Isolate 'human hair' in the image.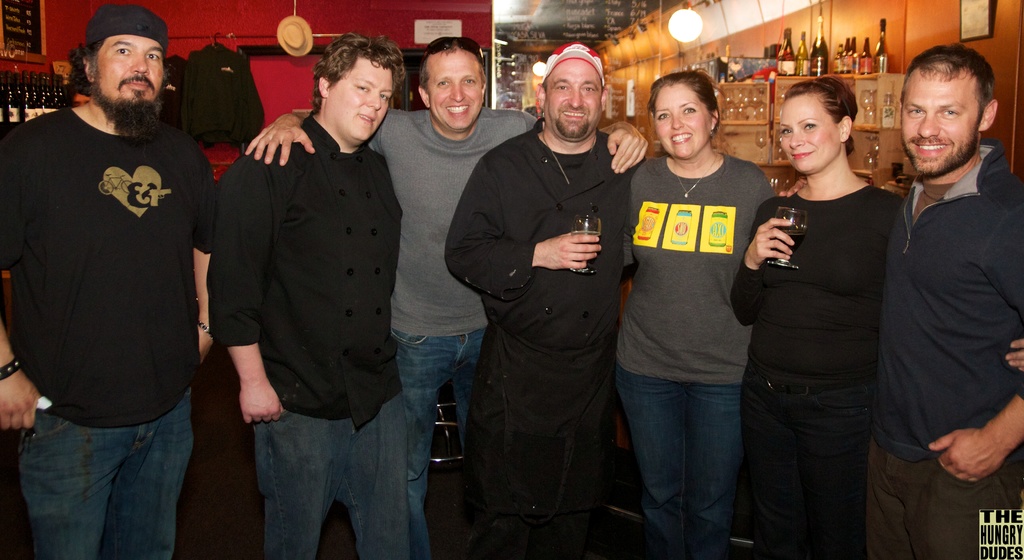
Isolated region: {"left": 916, "top": 51, "right": 993, "bottom": 125}.
